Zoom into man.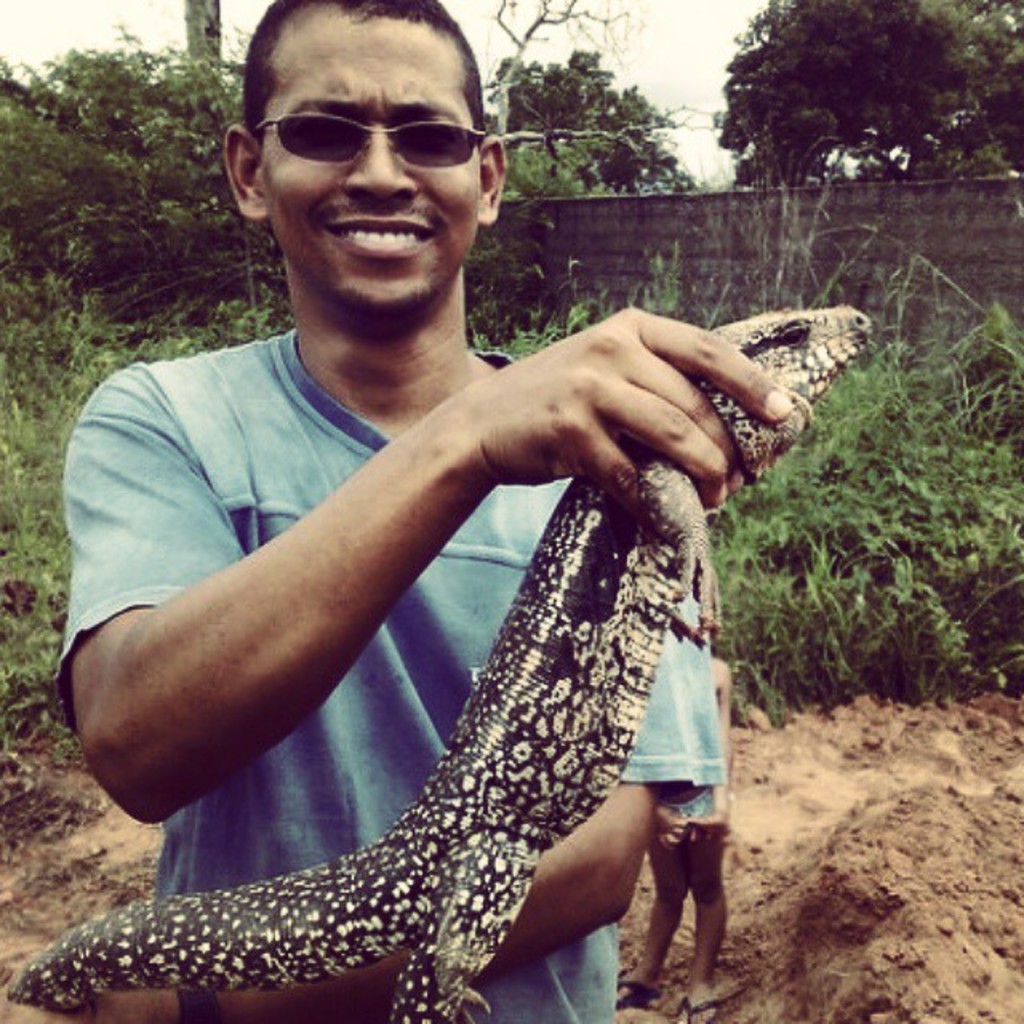
Zoom target: 50/45/864/1023.
